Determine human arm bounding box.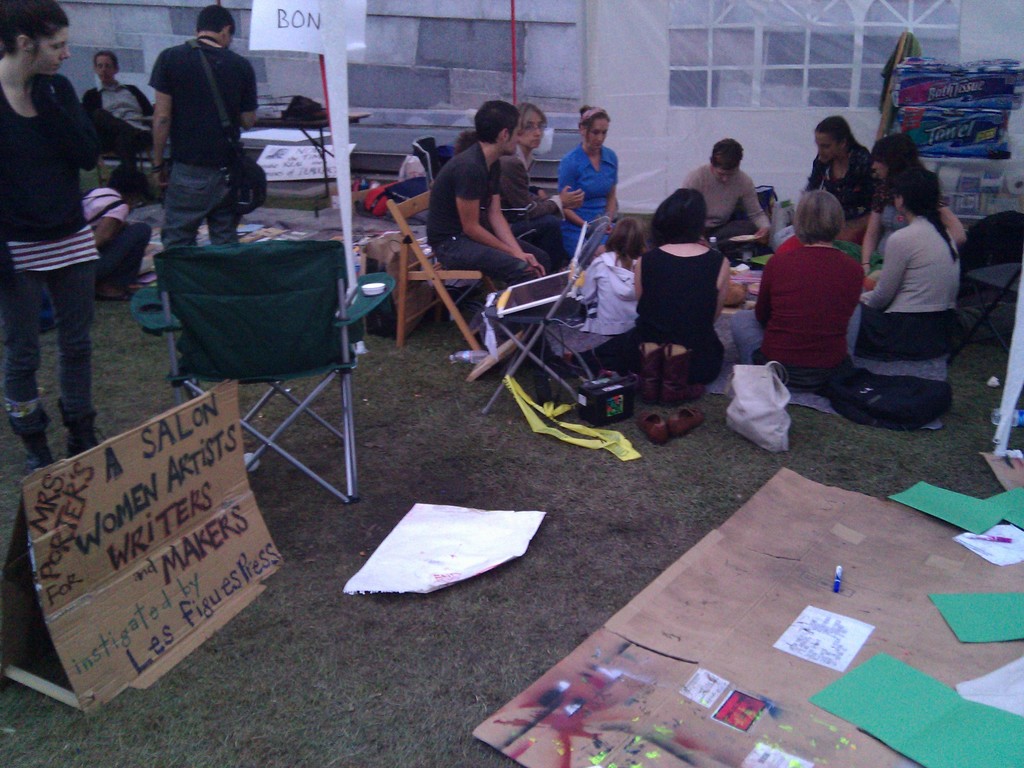
Determined: bbox(579, 255, 603, 299).
